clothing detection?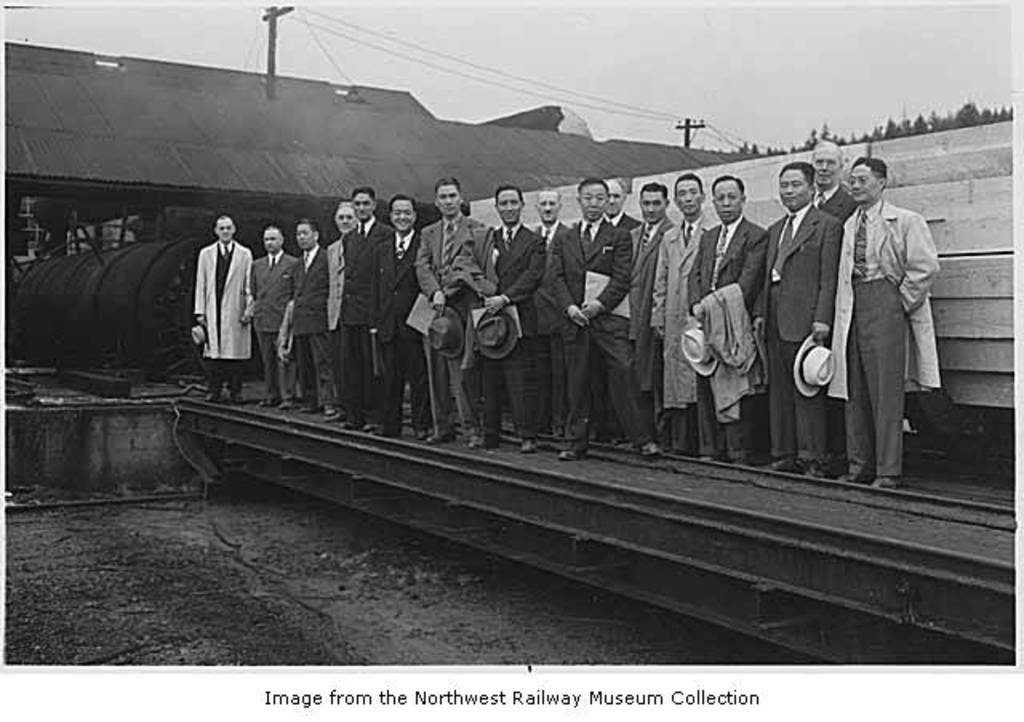
bbox=[190, 242, 246, 360]
